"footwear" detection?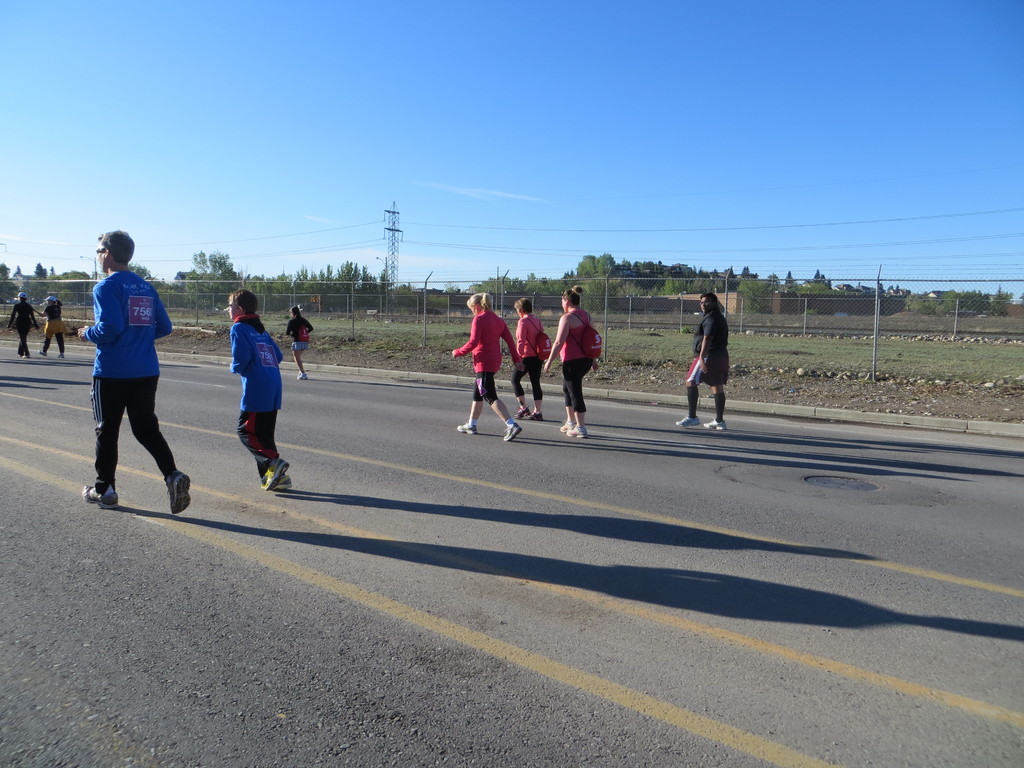
x1=530 y1=410 x2=540 y2=419
